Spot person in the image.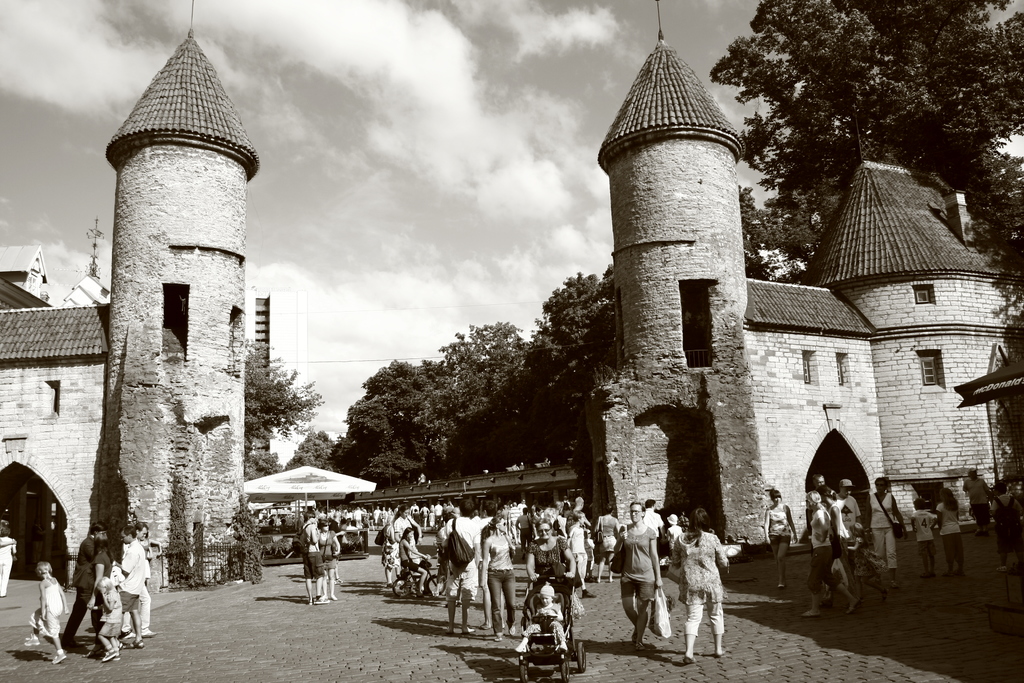
person found at [907, 498, 945, 579].
